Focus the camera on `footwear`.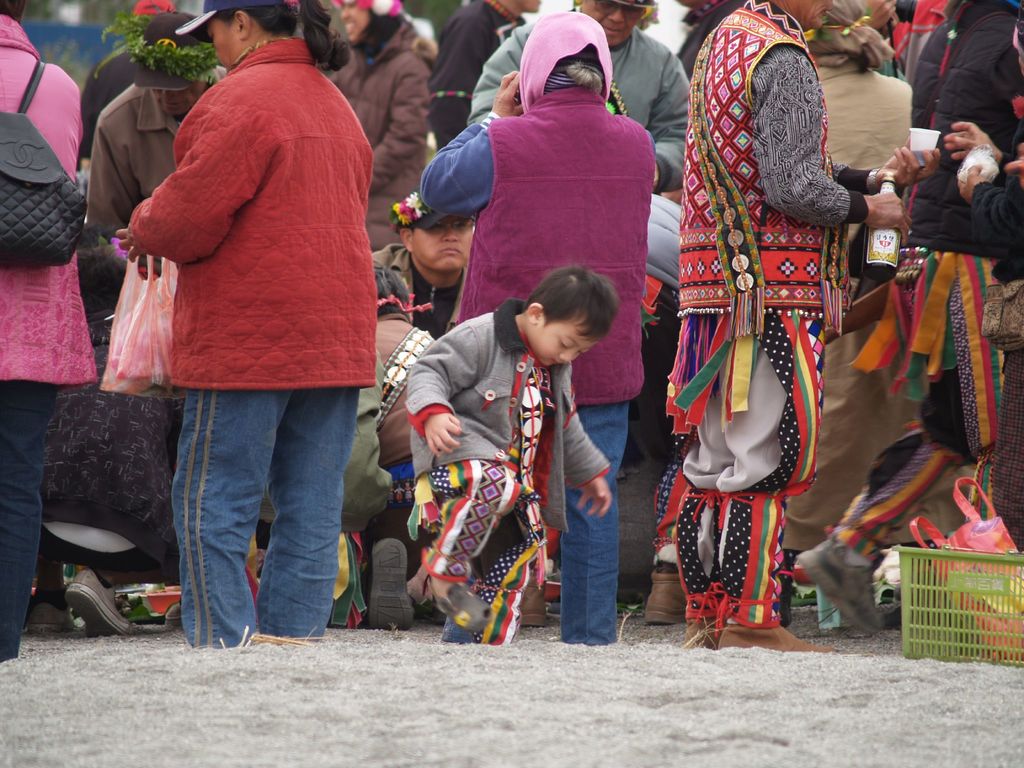
Focus region: {"x1": 41, "y1": 563, "x2": 142, "y2": 644}.
